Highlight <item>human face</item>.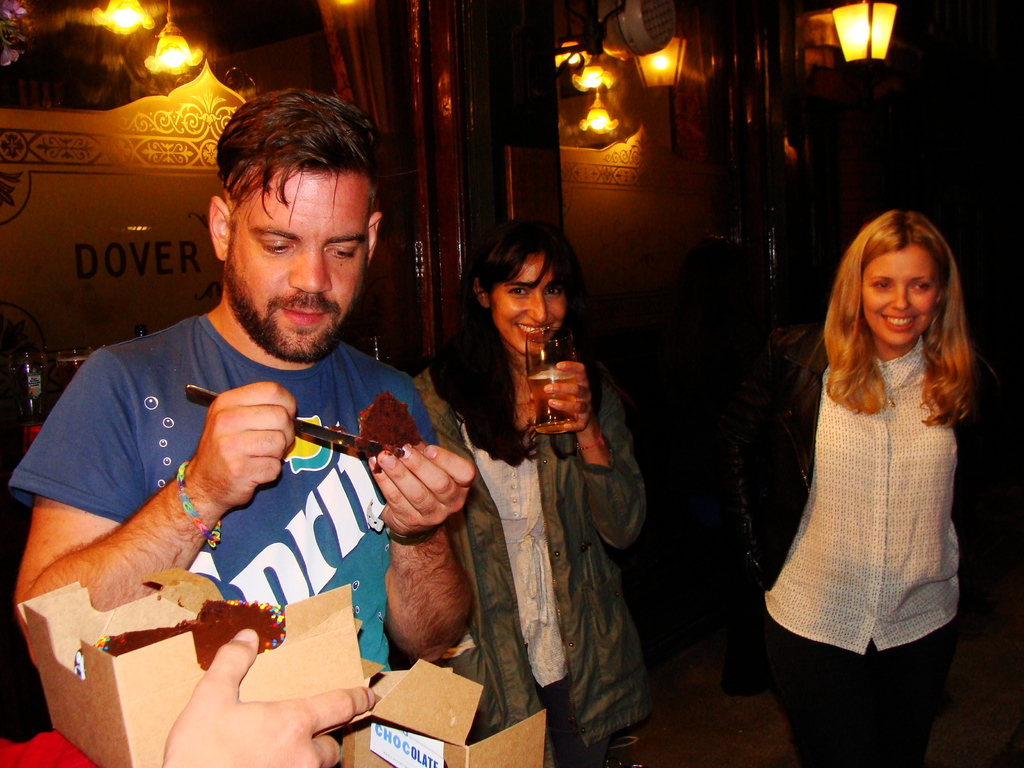
Highlighted region: <region>861, 239, 941, 346</region>.
